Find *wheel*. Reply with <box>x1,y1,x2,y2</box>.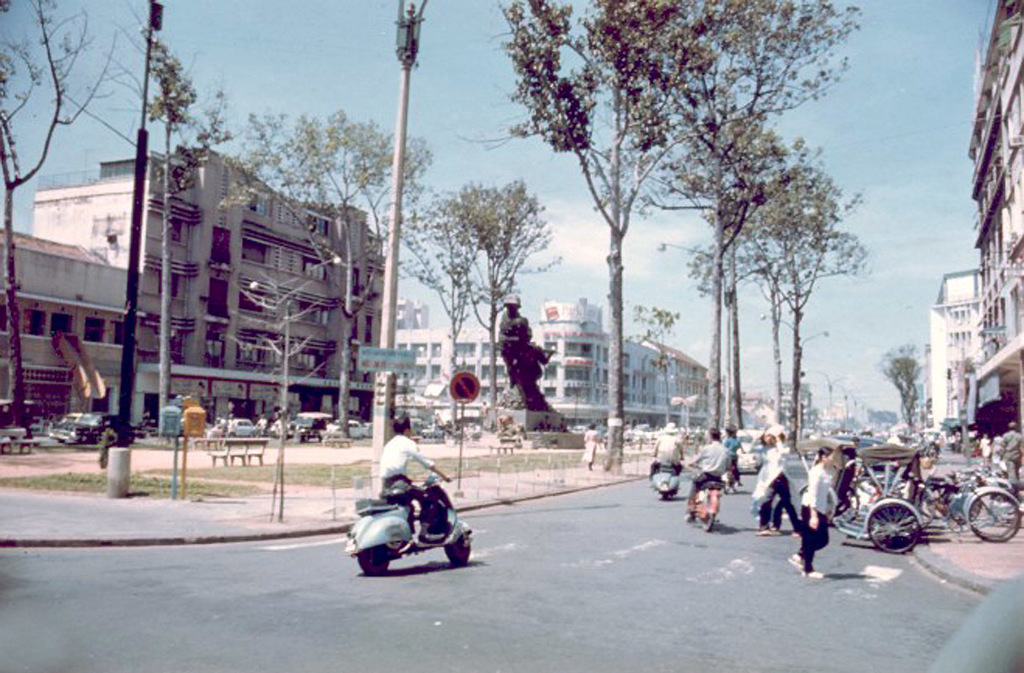
<box>897,482,935,527</box>.
